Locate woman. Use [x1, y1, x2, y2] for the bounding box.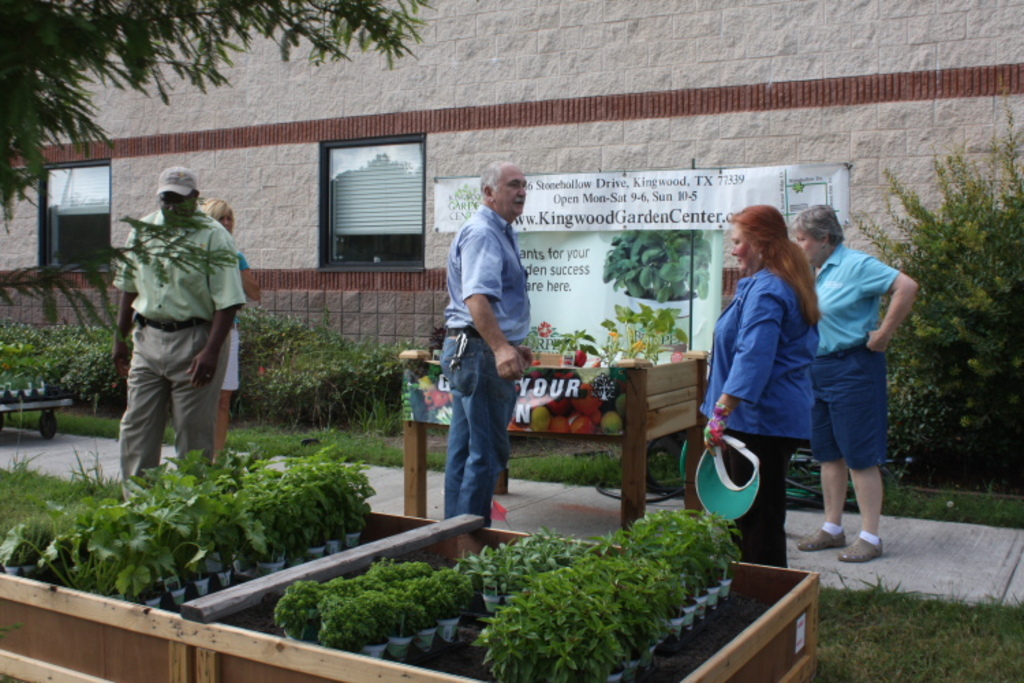
[202, 198, 253, 460].
